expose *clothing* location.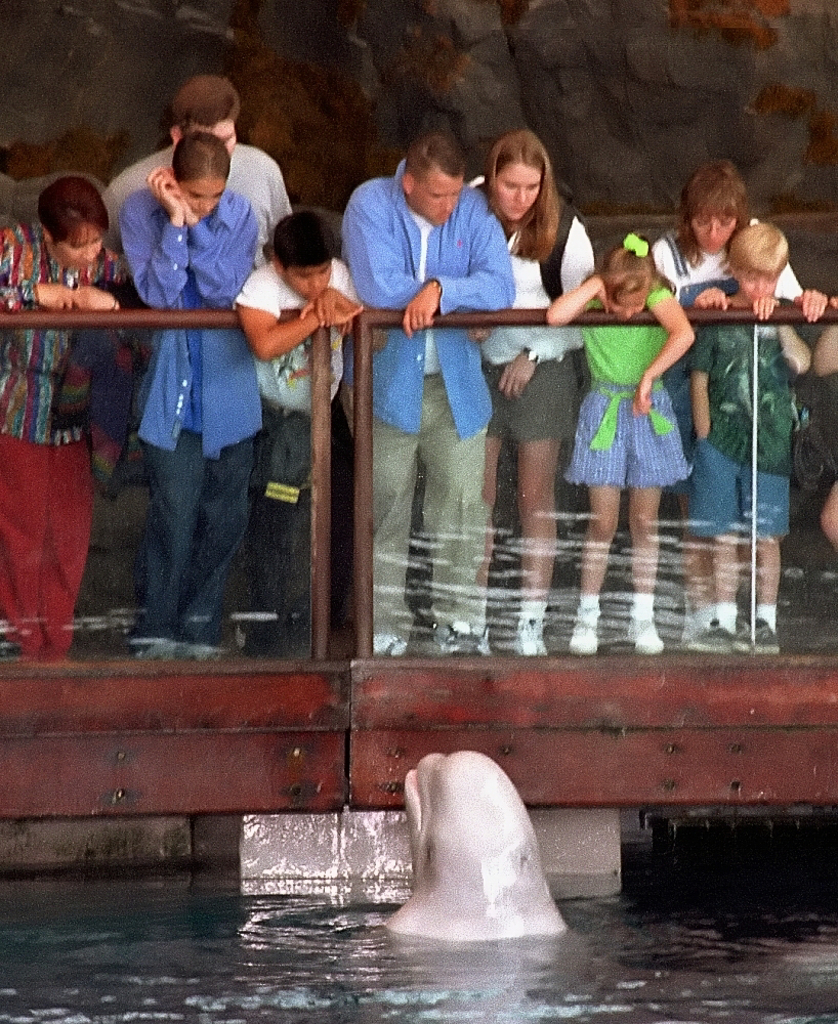
Exposed at l=226, t=253, r=366, b=631.
